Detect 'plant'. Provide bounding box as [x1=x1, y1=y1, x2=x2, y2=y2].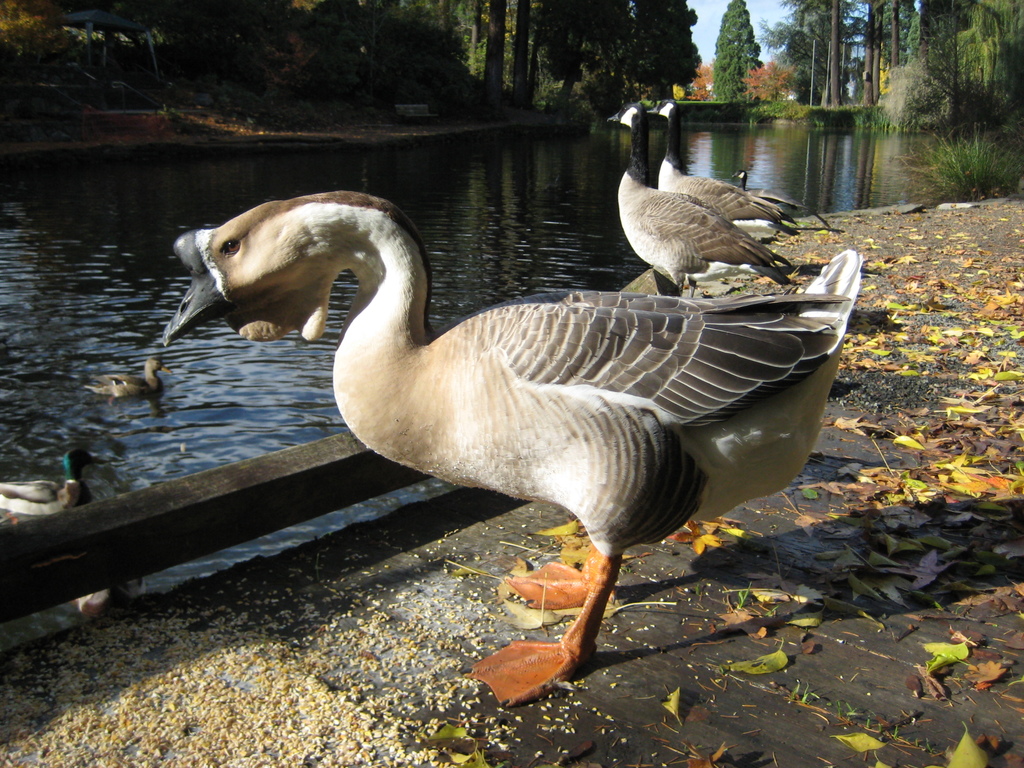
[x1=894, y1=81, x2=996, y2=131].
